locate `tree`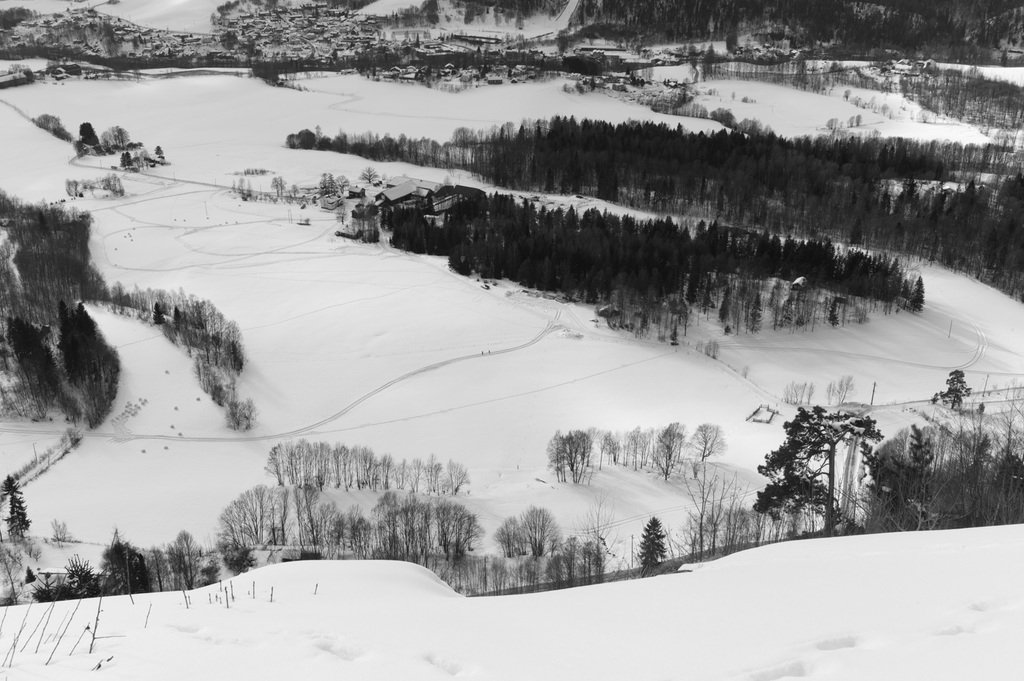
x1=782, y1=370, x2=857, y2=400
